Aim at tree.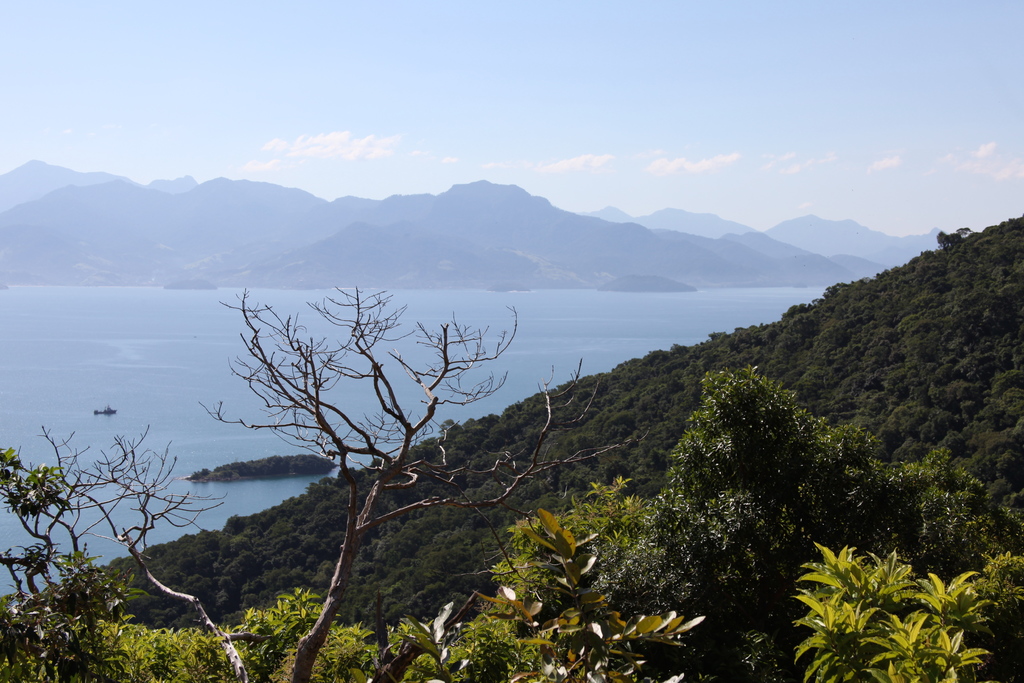
Aimed at bbox=[89, 585, 506, 682].
